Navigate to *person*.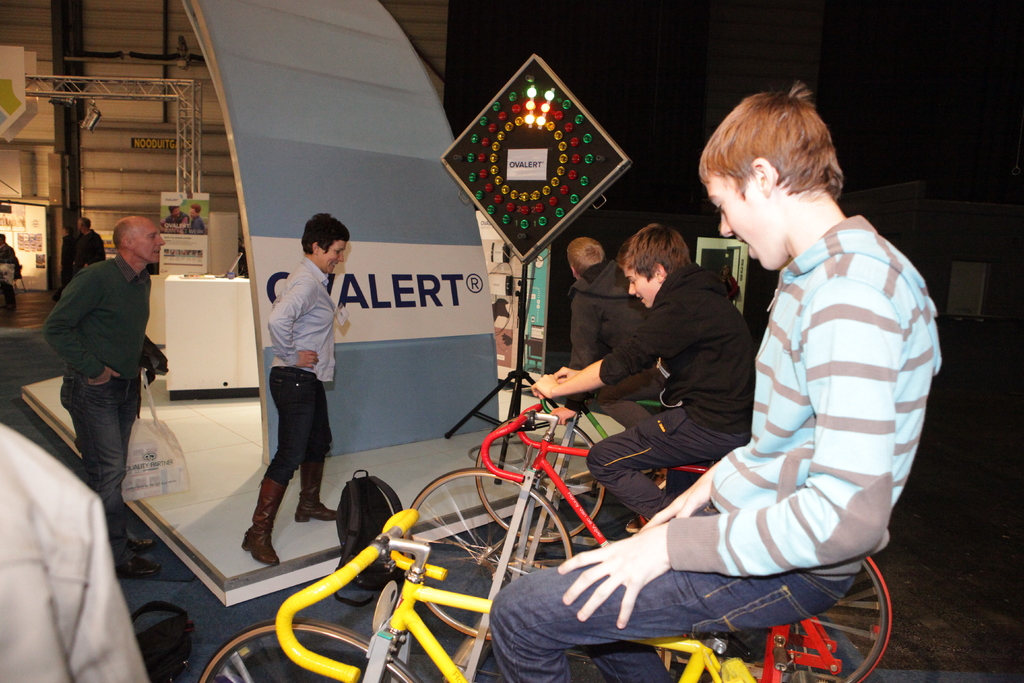
Navigation target: {"x1": 480, "y1": 89, "x2": 950, "y2": 679}.
